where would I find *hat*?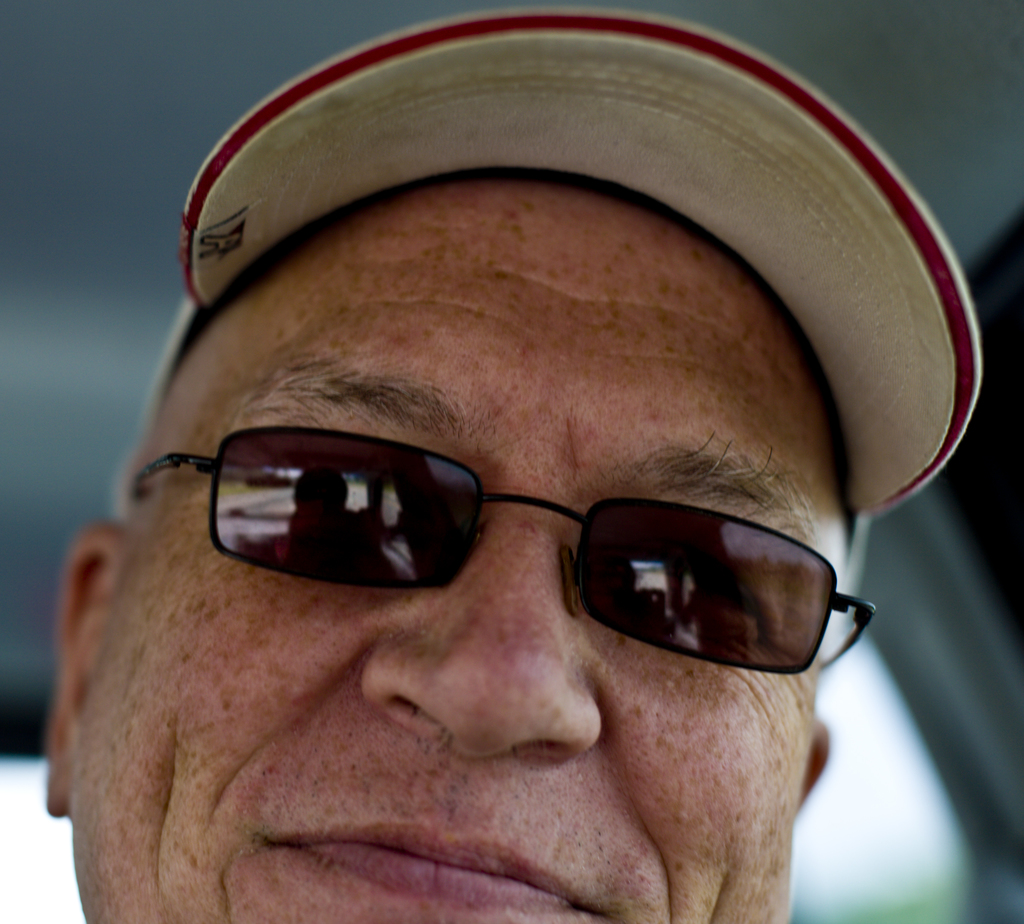
At x1=115 y1=1 x2=983 y2=587.
